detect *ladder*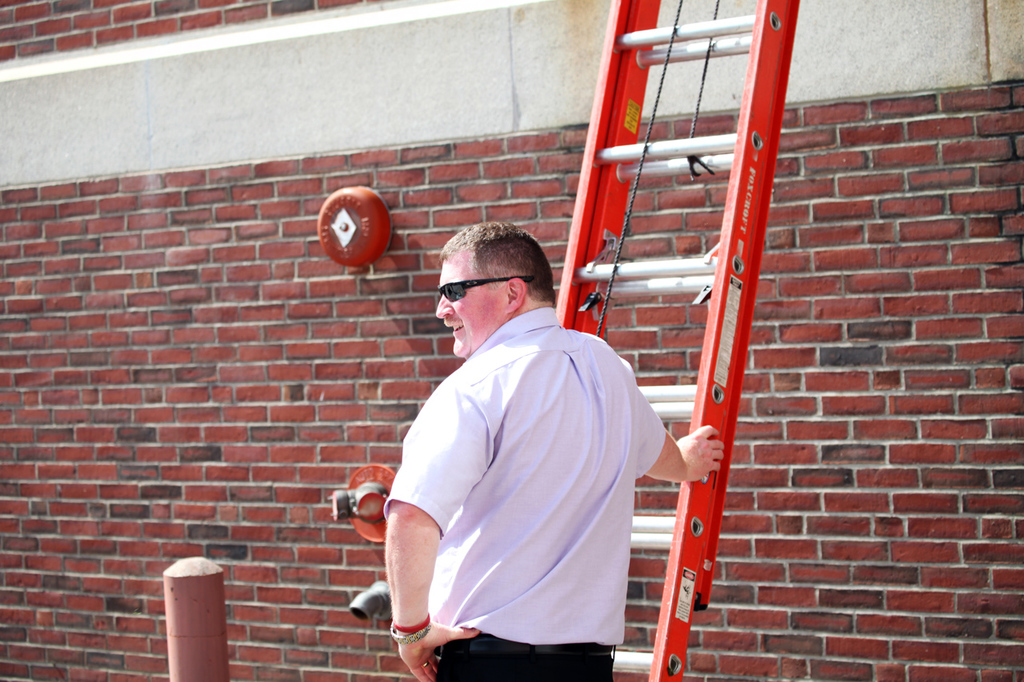
417:0:803:681
